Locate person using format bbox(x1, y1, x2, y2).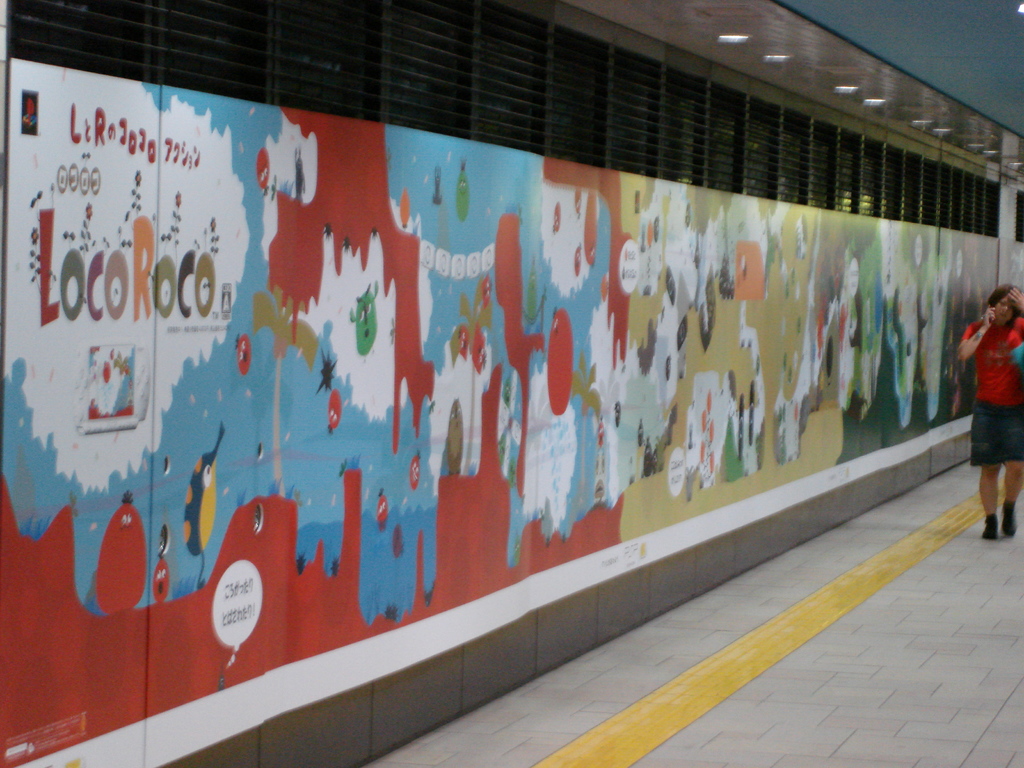
bbox(958, 242, 1023, 538).
